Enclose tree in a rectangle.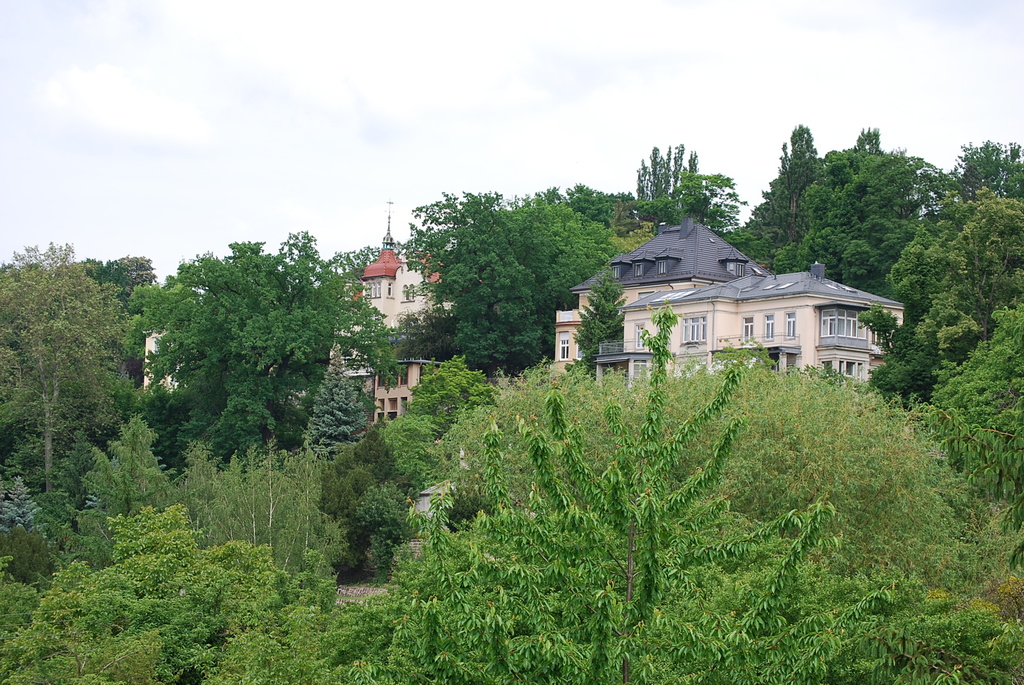
bbox=(103, 223, 376, 504).
